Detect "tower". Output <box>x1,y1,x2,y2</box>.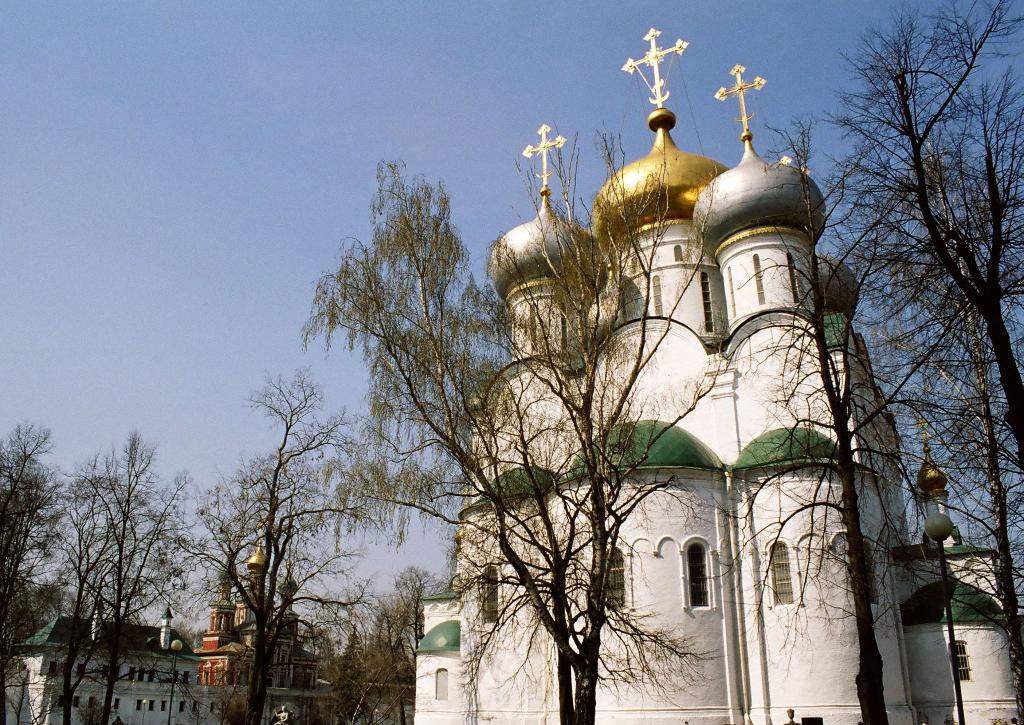
<box>412,24,1023,724</box>.
